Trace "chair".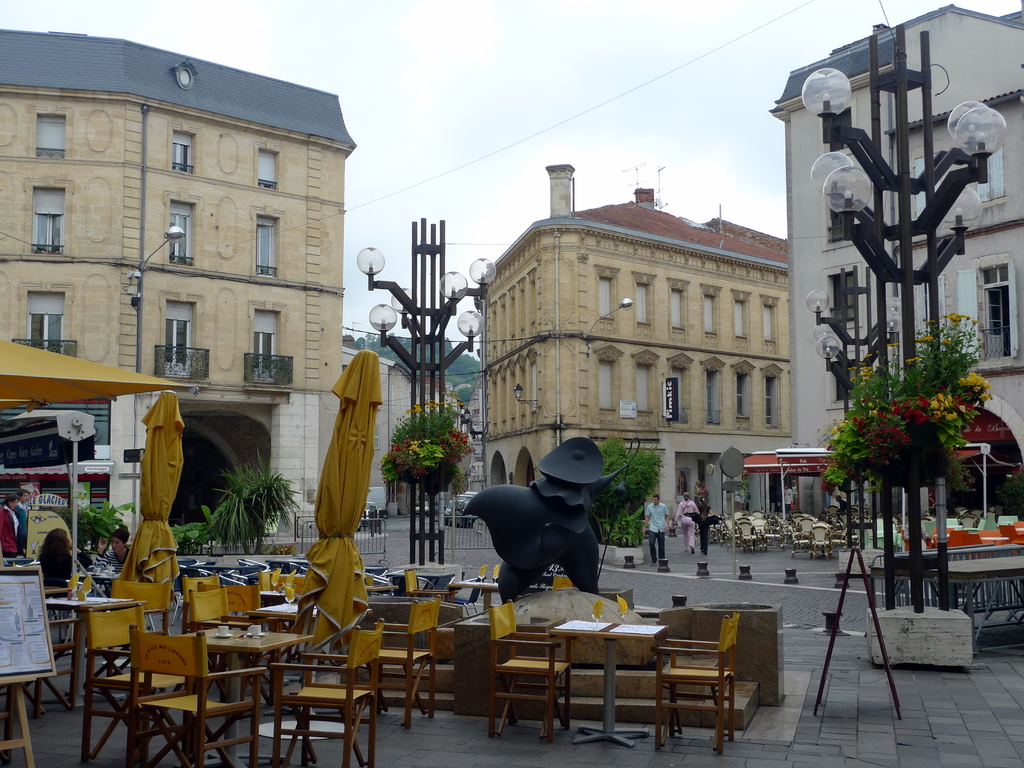
Traced to (x1=108, y1=576, x2=176, y2=684).
